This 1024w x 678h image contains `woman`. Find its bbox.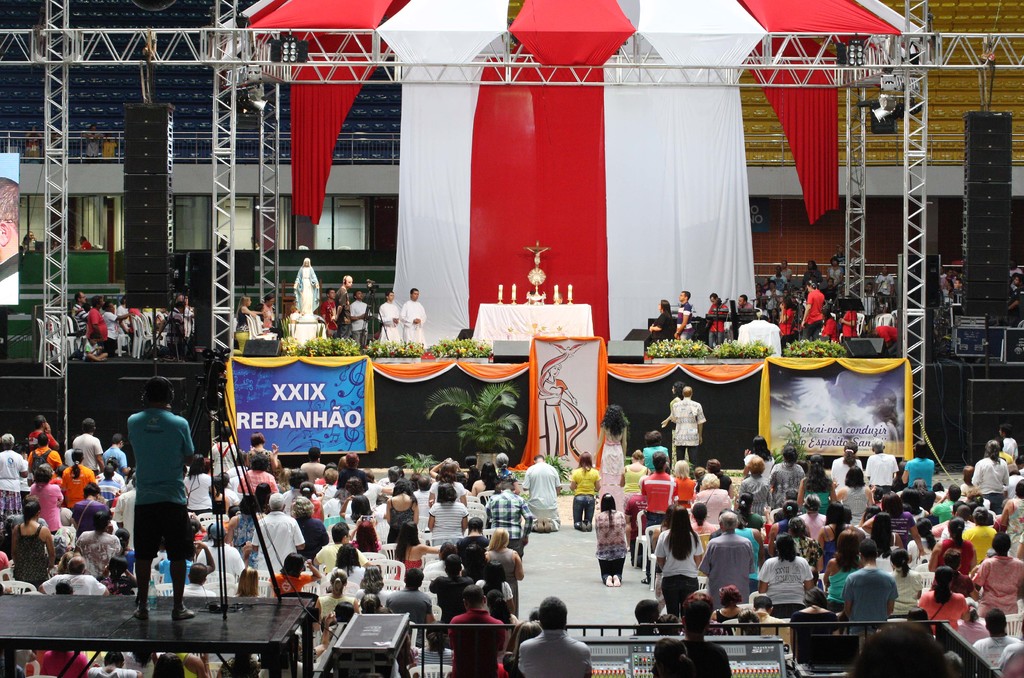
[925, 514, 980, 589].
